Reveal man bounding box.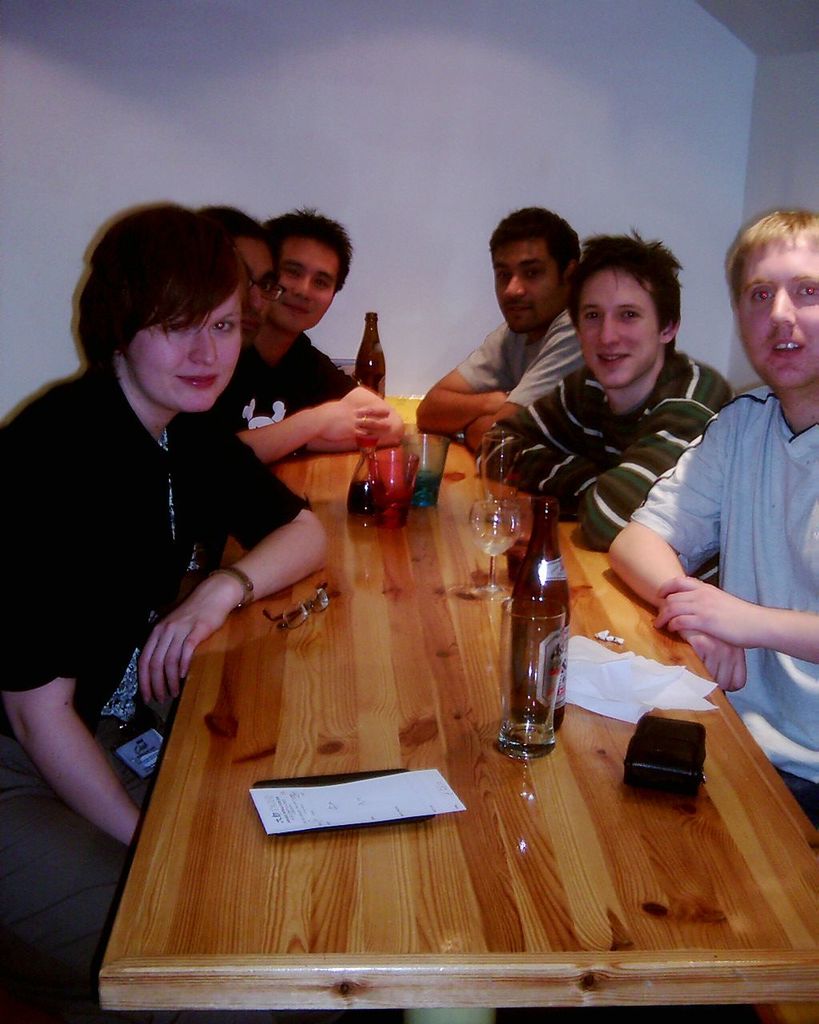
Revealed: BBox(605, 206, 818, 831).
